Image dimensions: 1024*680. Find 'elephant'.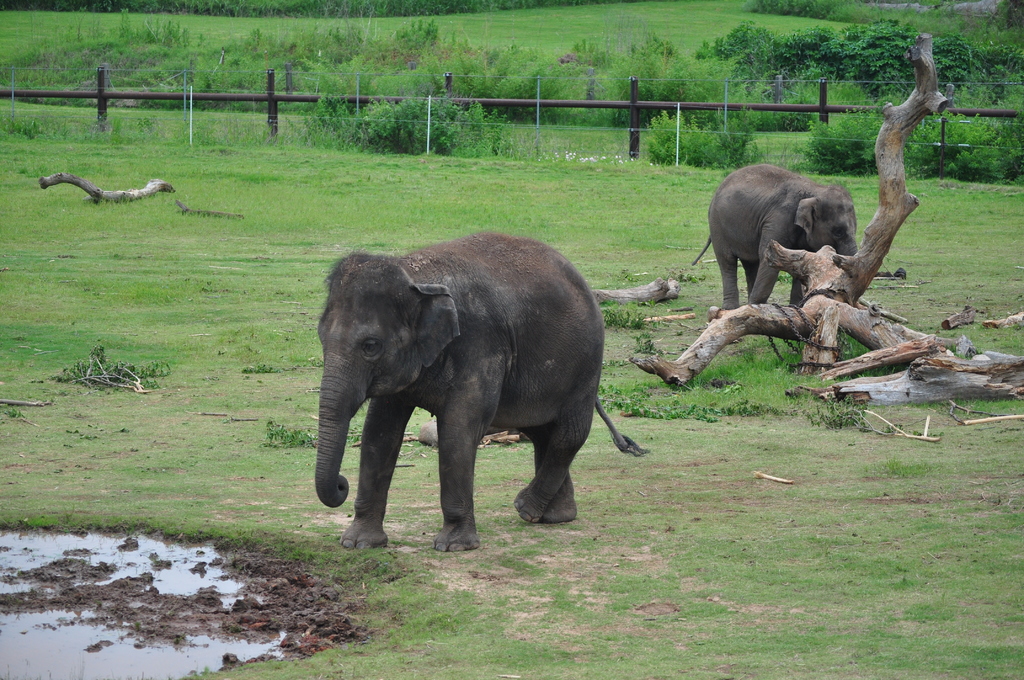
left=296, top=225, right=630, bottom=553.
